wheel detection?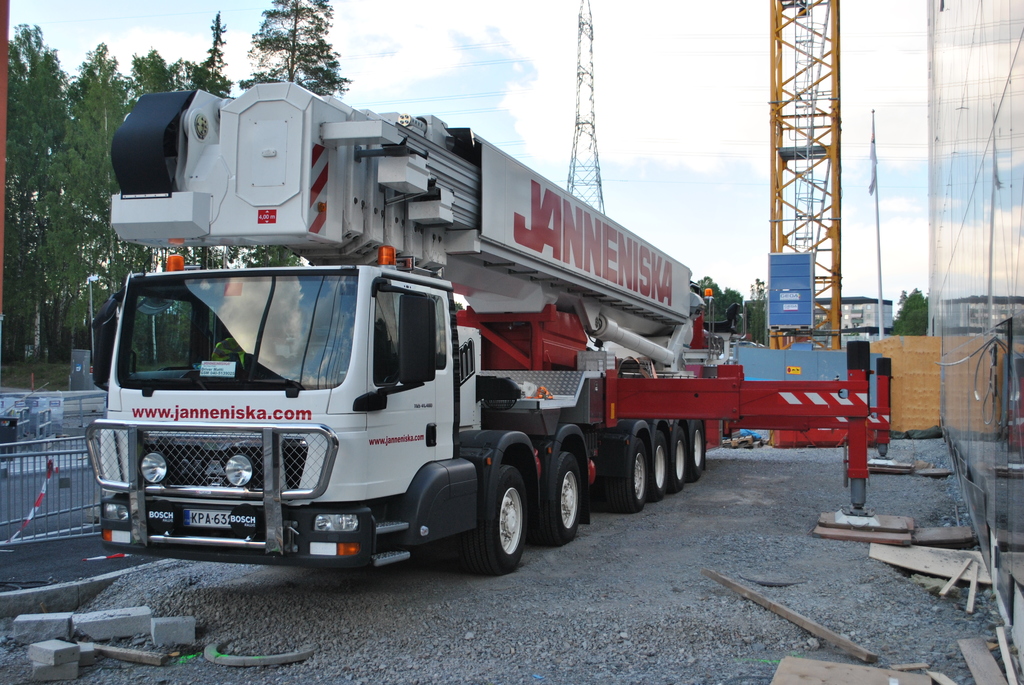
(467,471,534,577)
